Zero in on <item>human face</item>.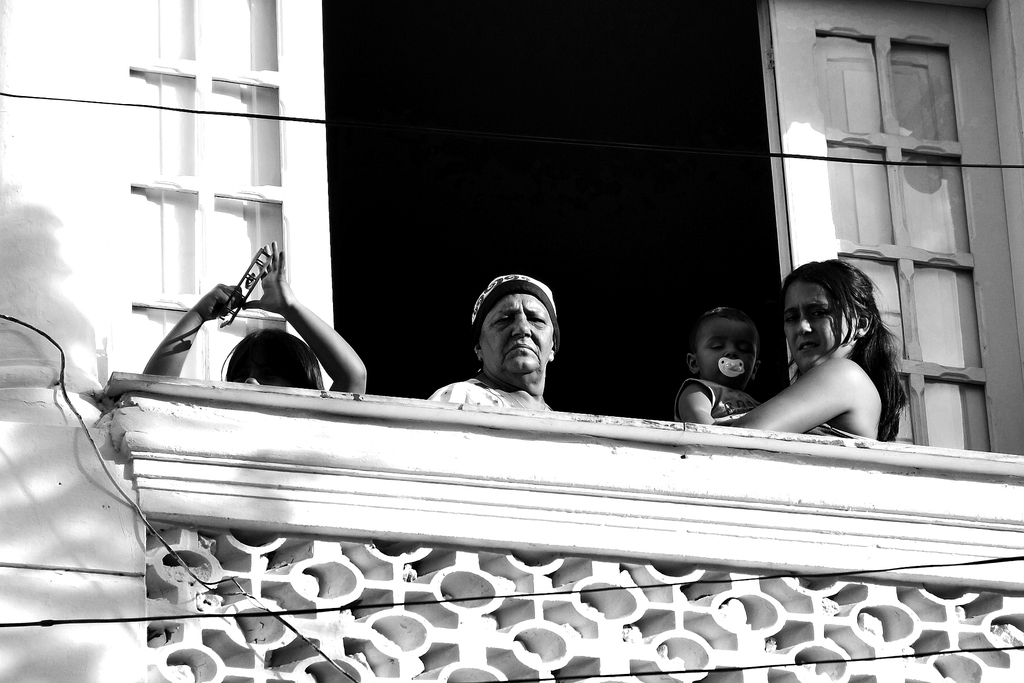
Zeroed in: box(481, 292, 555, 391).
